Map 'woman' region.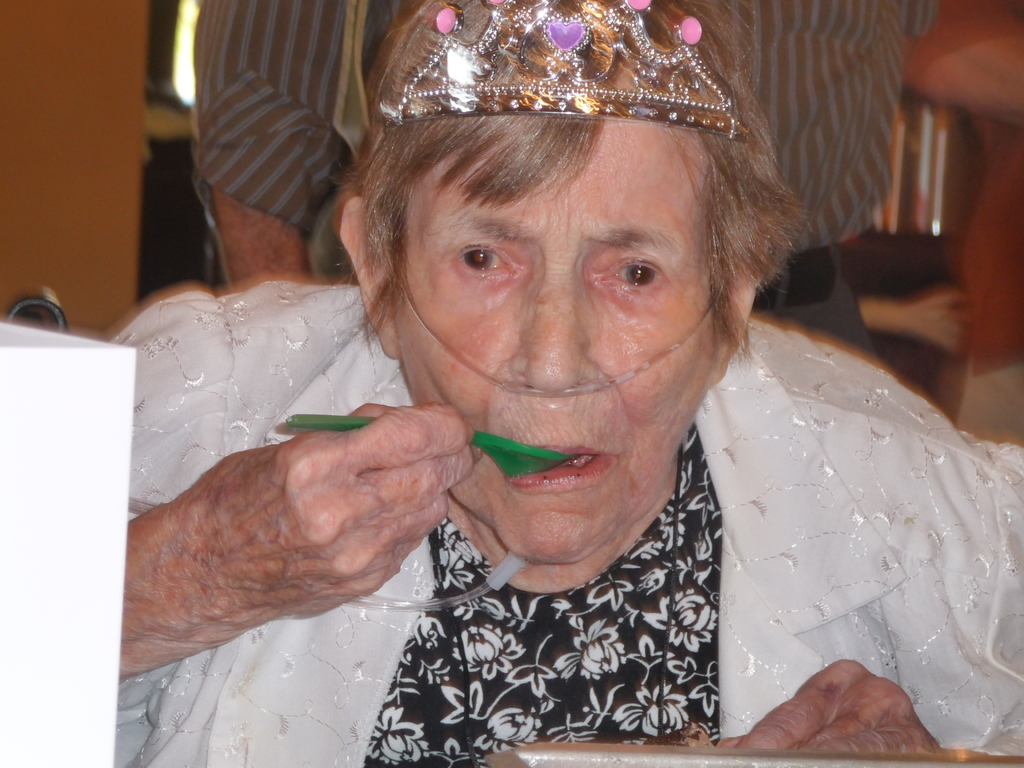
Mapped to pyautogui.locateOnScreen(100, 0, 1023, 767).
